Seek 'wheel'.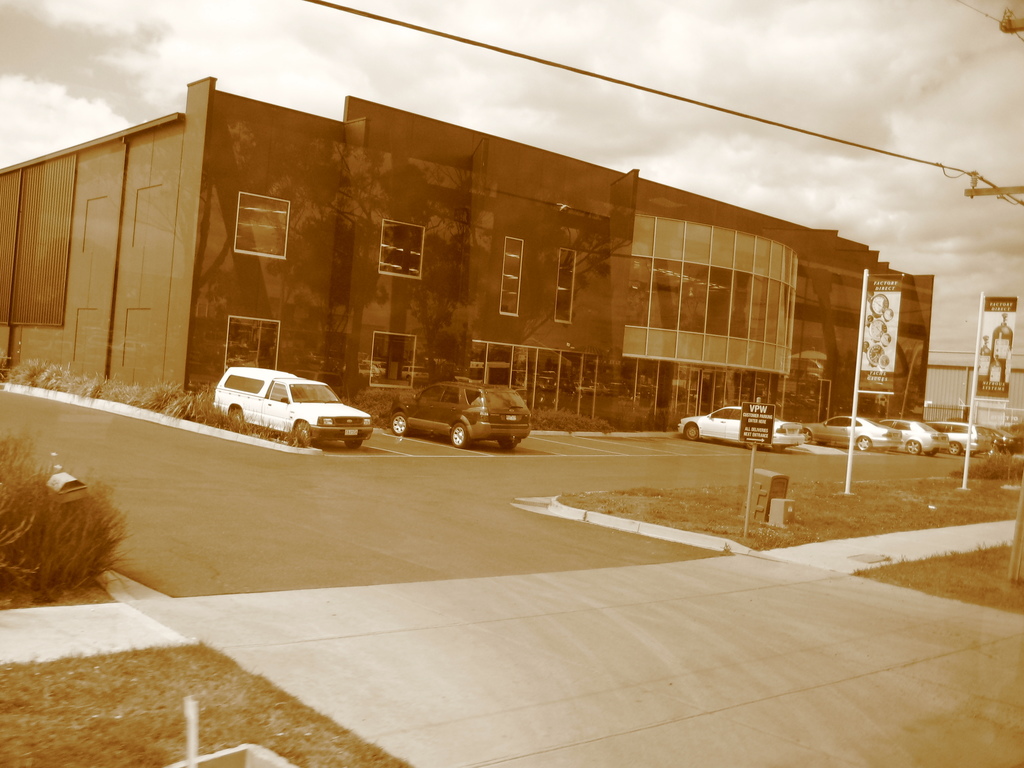
box(805, 428, 812, 443).
